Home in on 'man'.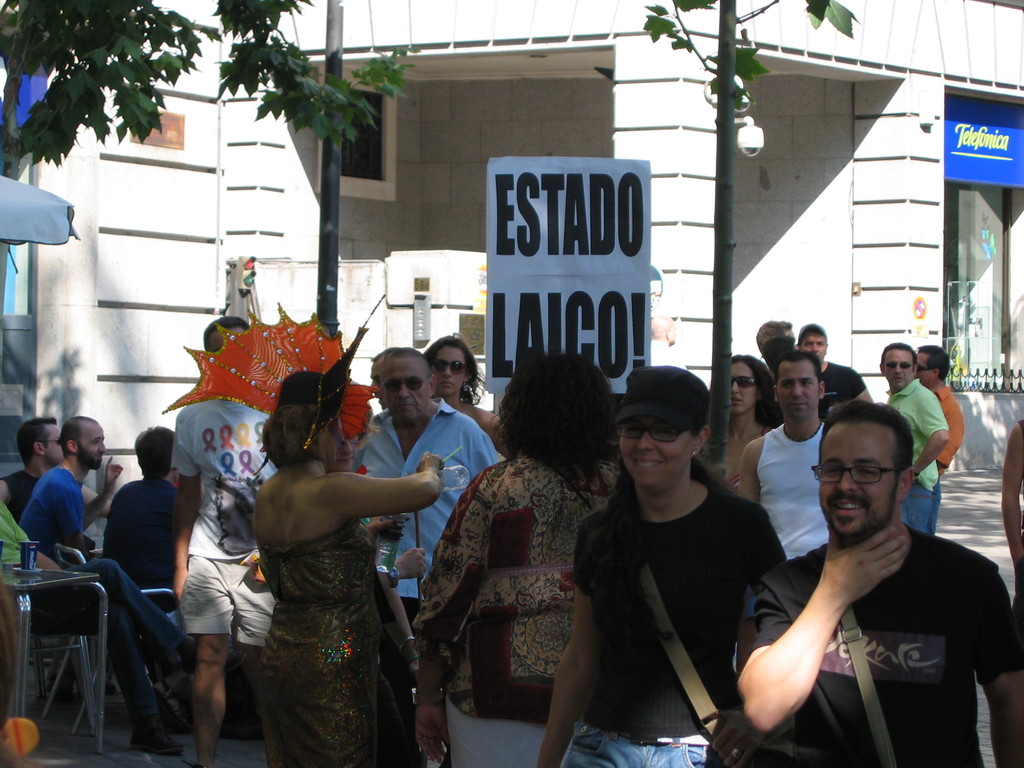
Homed in at left=876, top=344, right=950, bottom=537.
